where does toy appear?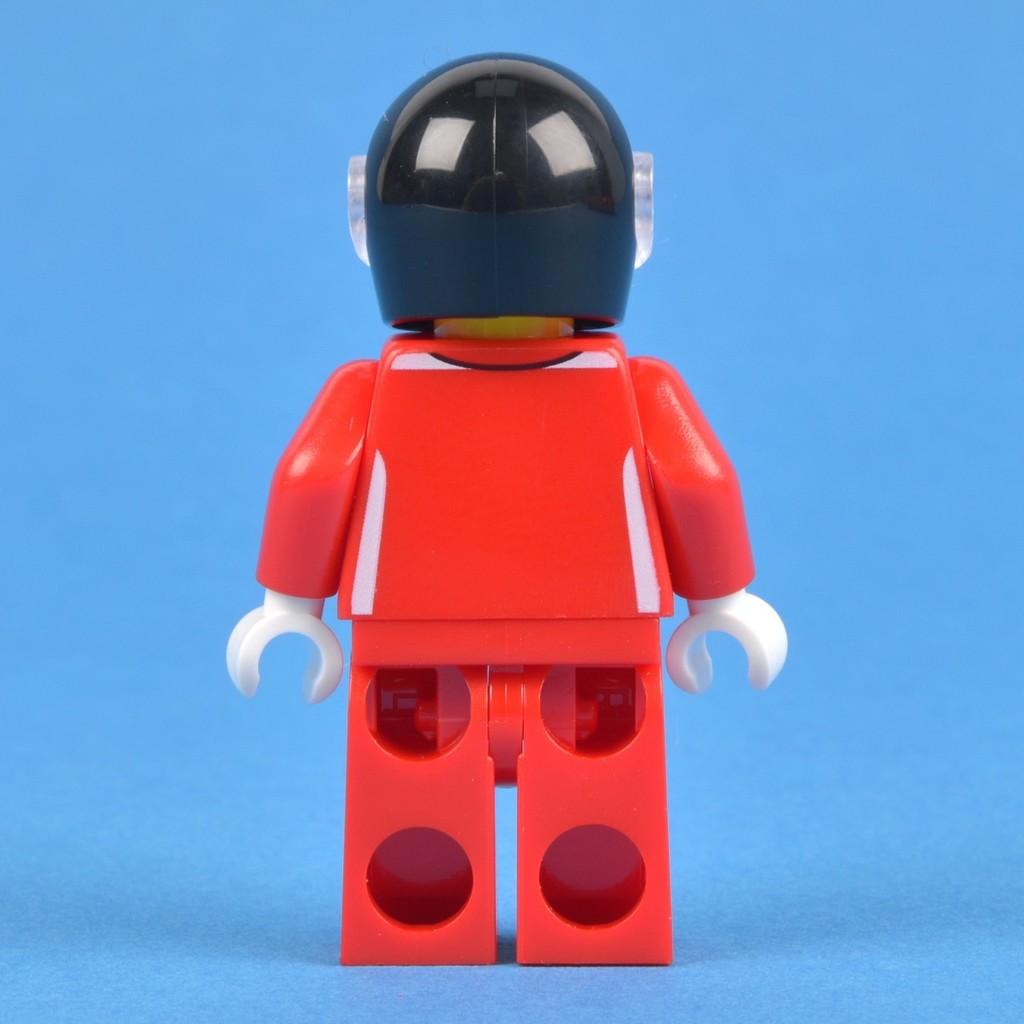
Appears at x1=223, y1=35, x2=798, y2=938.
